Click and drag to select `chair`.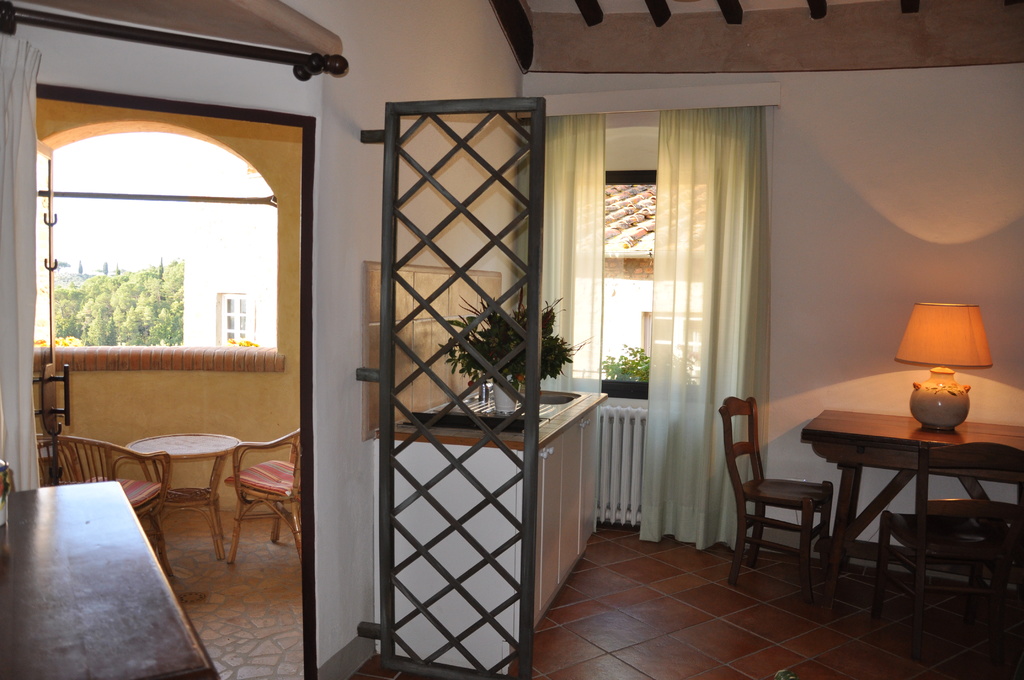
Selection: {"x1": 740, "y1": 382, "x2": 864, "y2": 601}.
